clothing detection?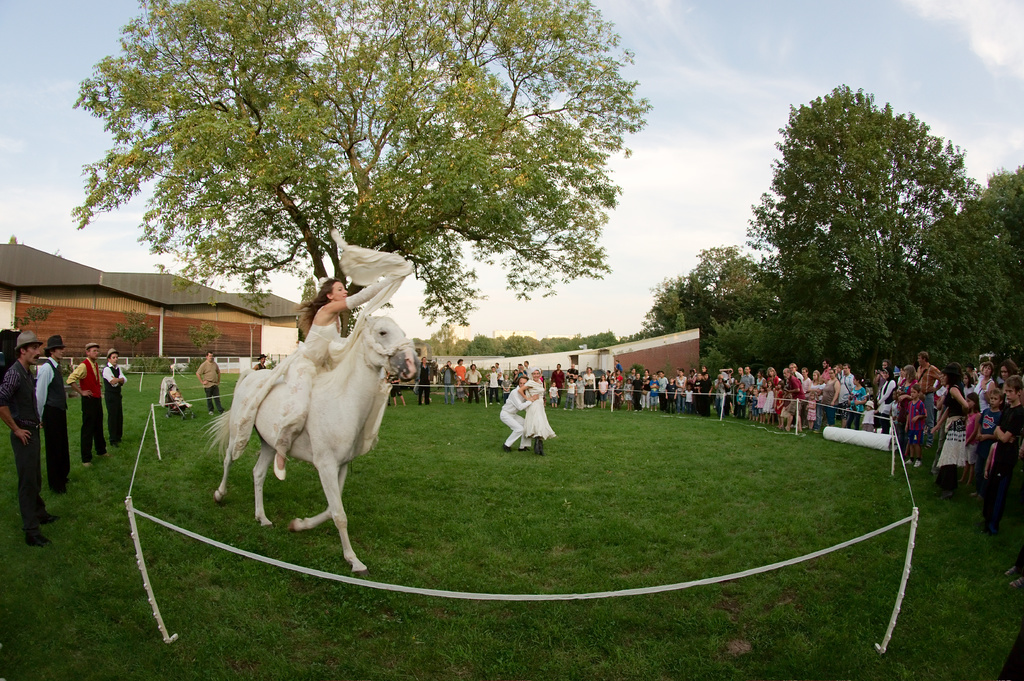
<bbox>30, 347, 61, 486</bbox>
